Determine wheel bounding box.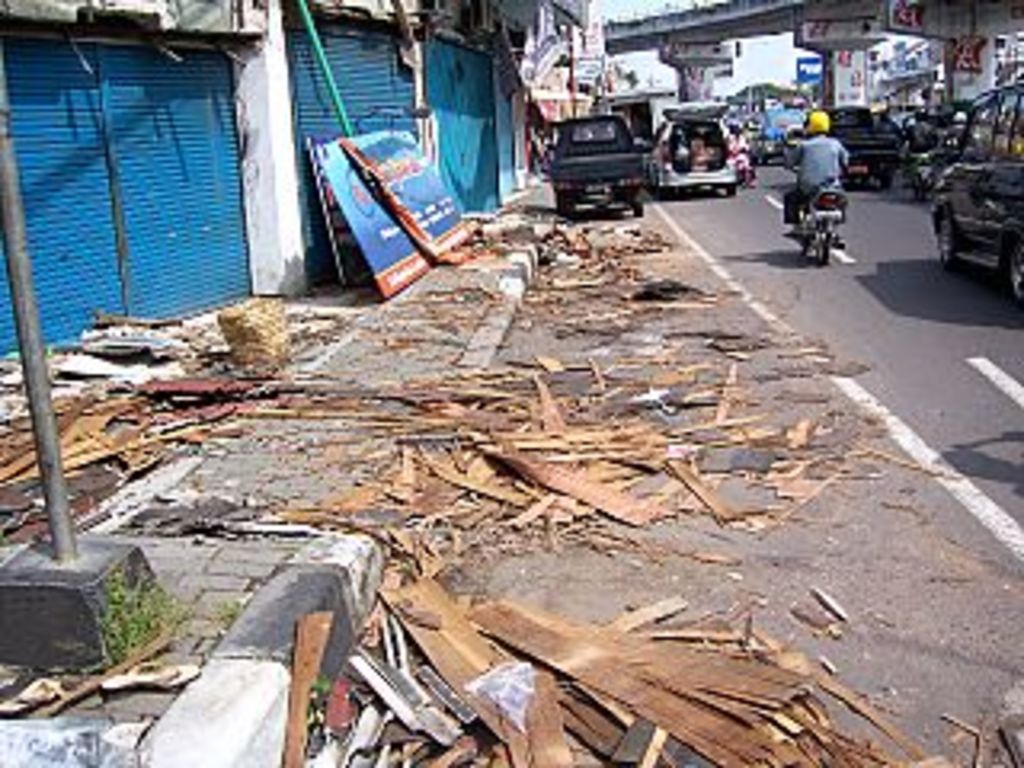
Determined: bbox(822, 218, 832, 256).
